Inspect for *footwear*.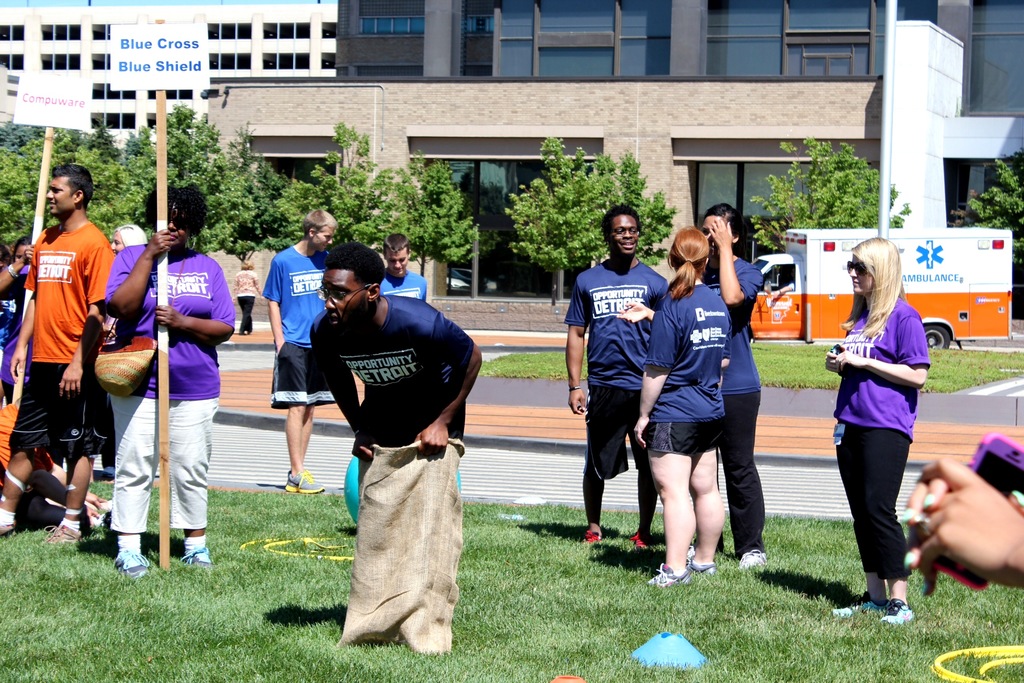
Inspection: [835,592,878,621].
